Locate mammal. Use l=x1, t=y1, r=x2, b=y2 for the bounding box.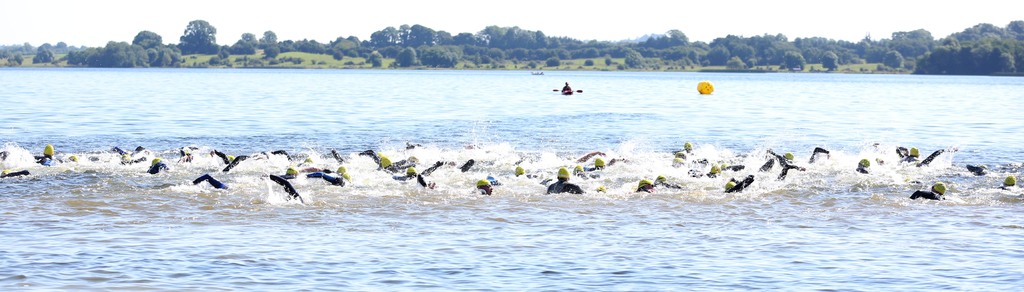
l=856, t=158, r=870, b=177.
